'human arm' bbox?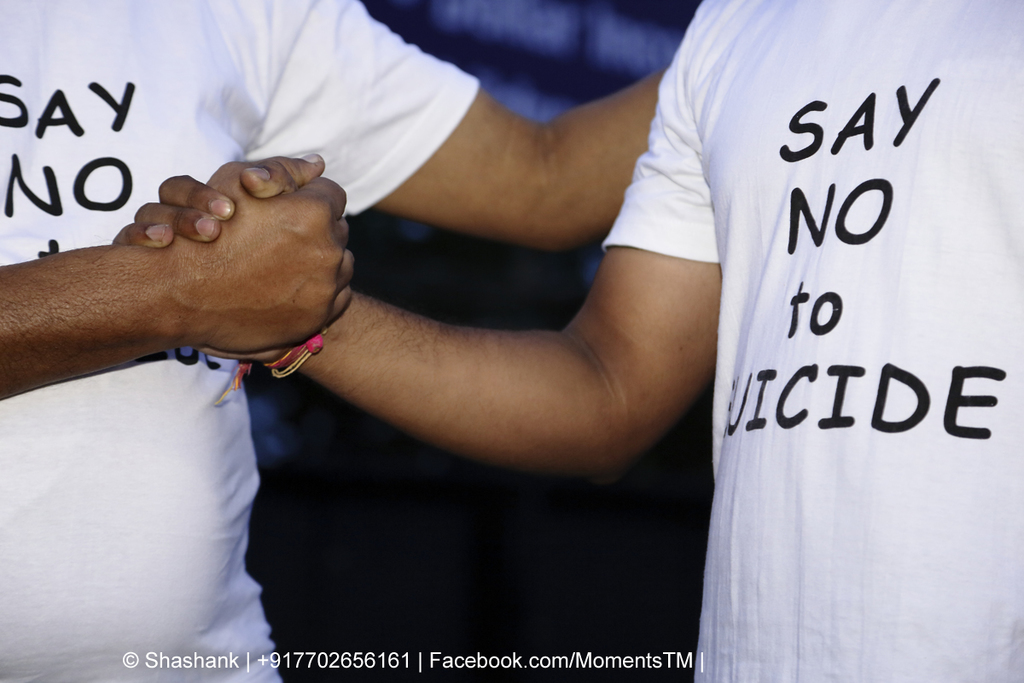
box(257, 0, 669, 246)
